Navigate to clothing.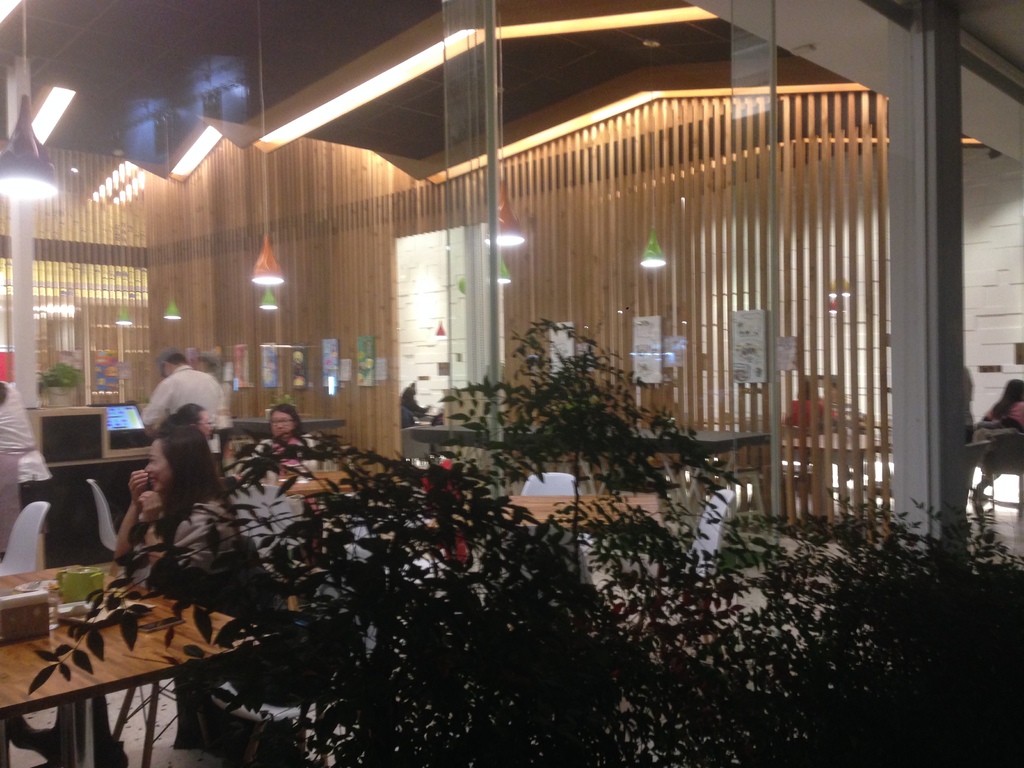
Navigation target: [831, 395, 864, 423].
